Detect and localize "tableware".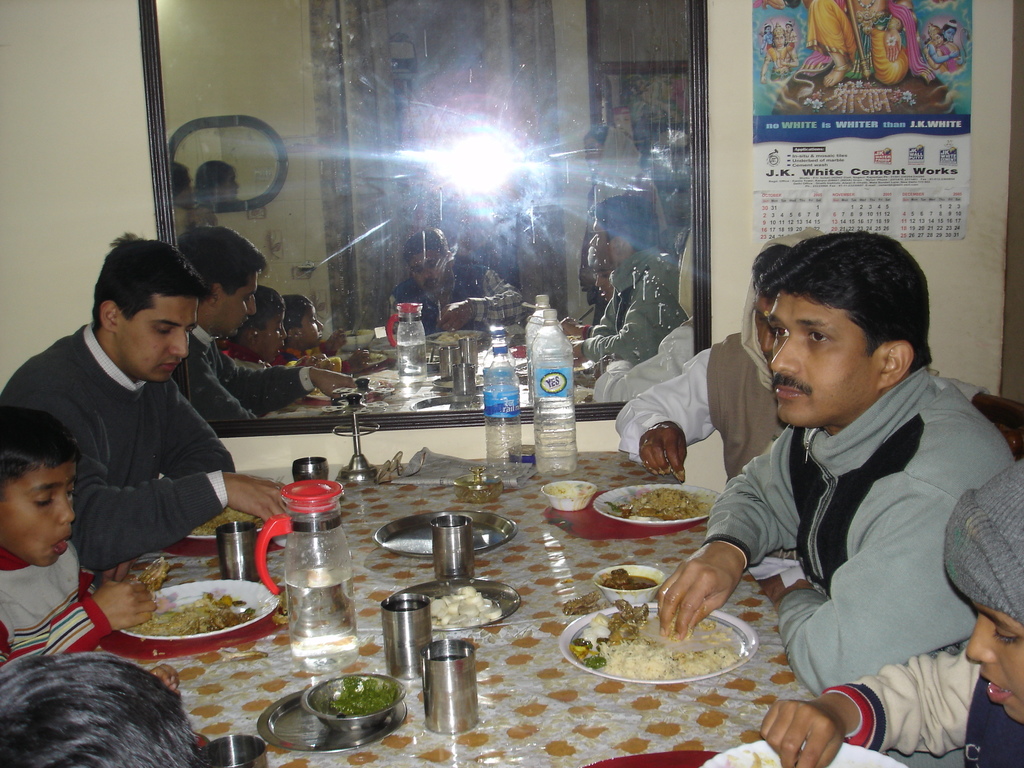
Localized at x1=264, y1=648, x2=398, y2=753.
